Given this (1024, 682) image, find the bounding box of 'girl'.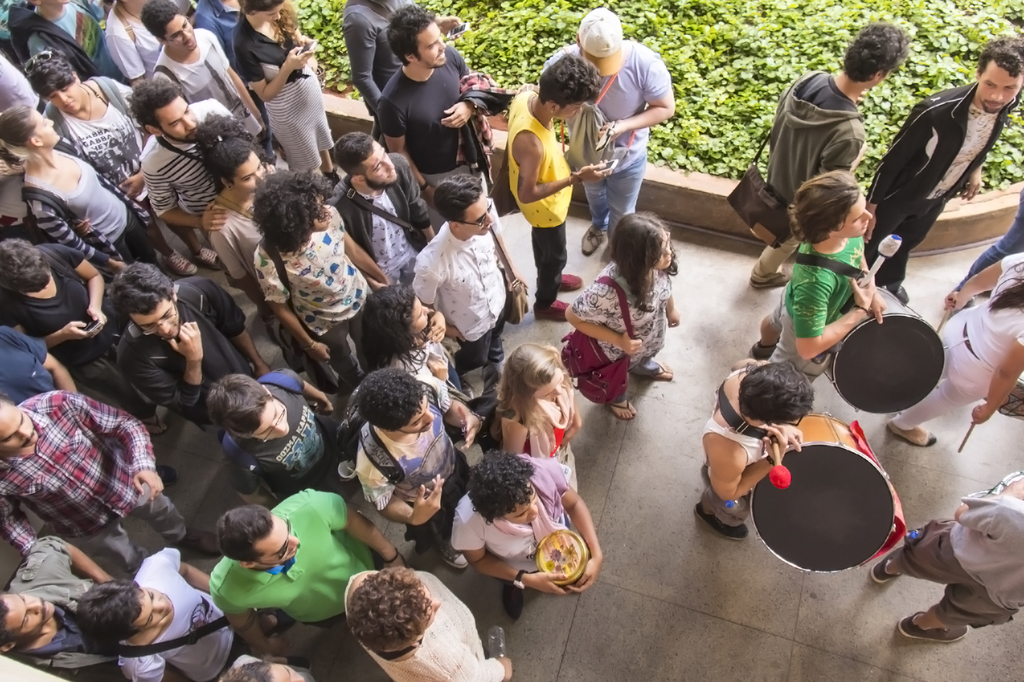
x1=230, y1=0, x2=330, y2=180.
